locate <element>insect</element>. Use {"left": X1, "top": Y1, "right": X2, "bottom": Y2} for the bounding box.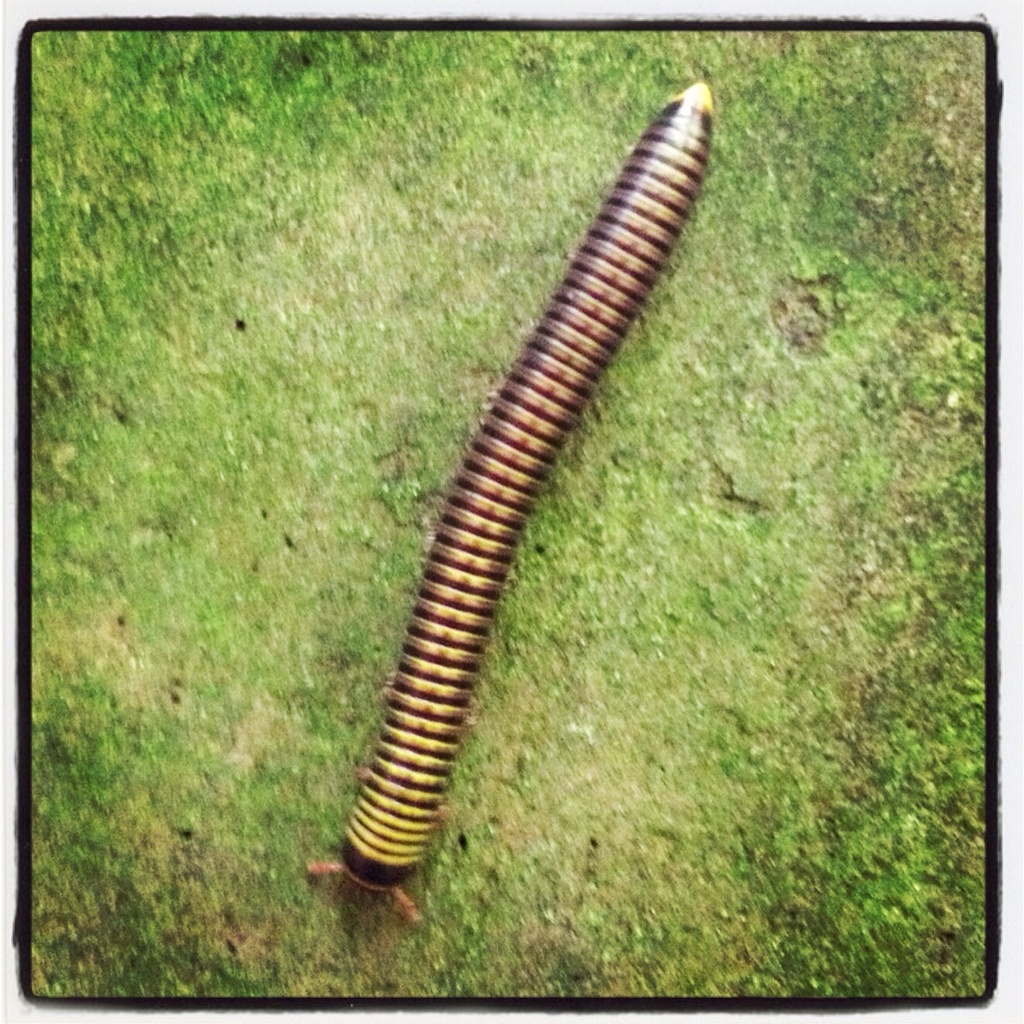
{"left": 297, "top": 76, "right": 715, "bottom": 928}.
